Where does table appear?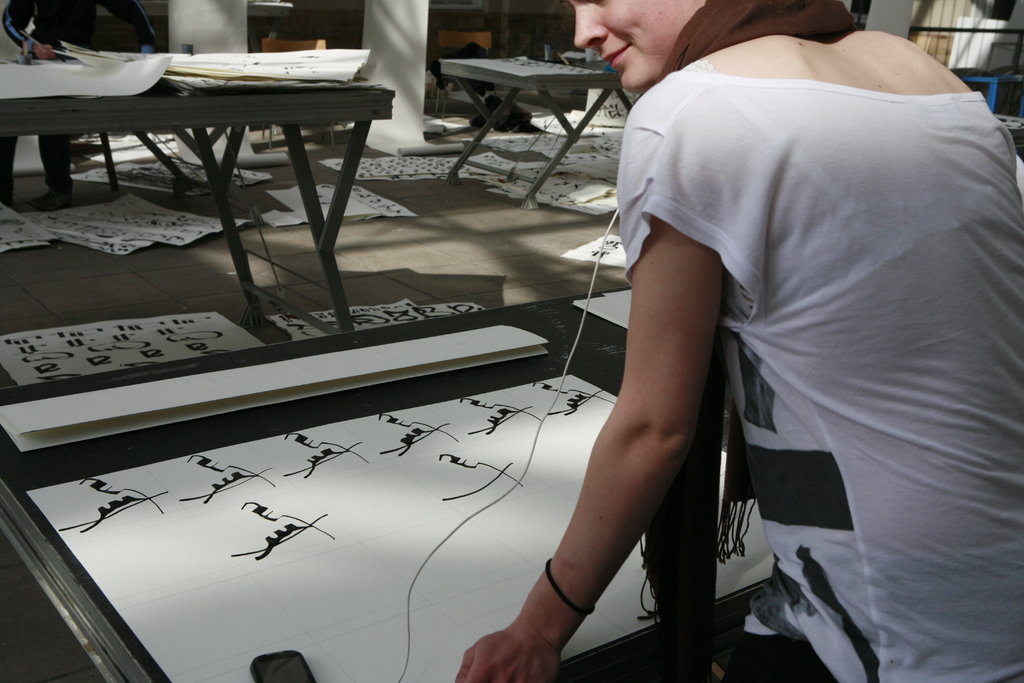
Appears at bbox(0, 78, 390, 335).
